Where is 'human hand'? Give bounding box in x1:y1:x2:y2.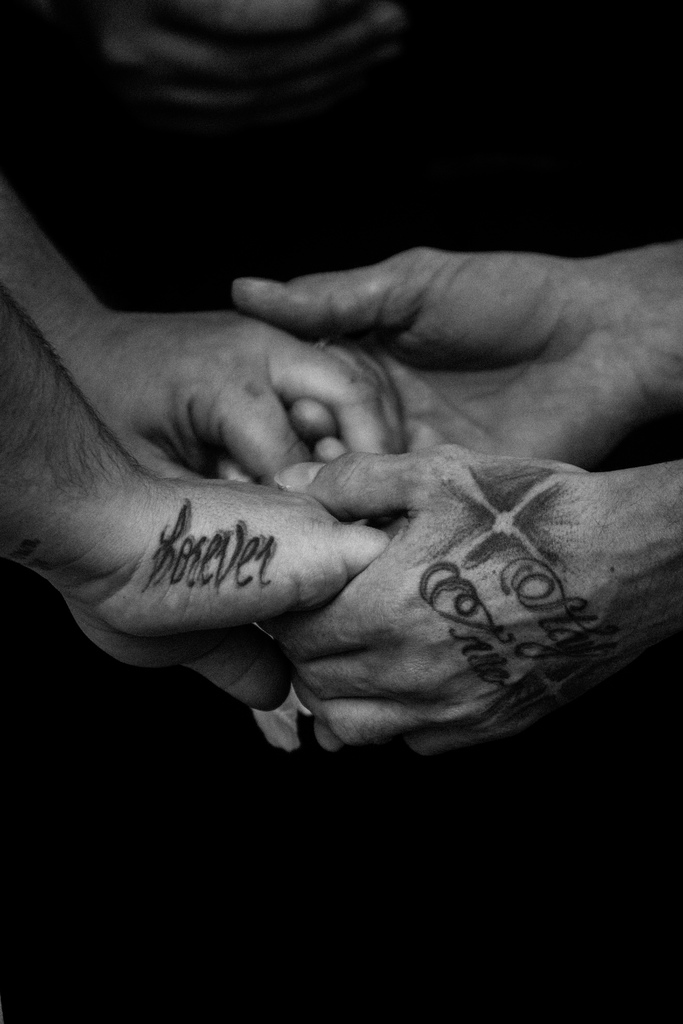
229:243:660:474.
